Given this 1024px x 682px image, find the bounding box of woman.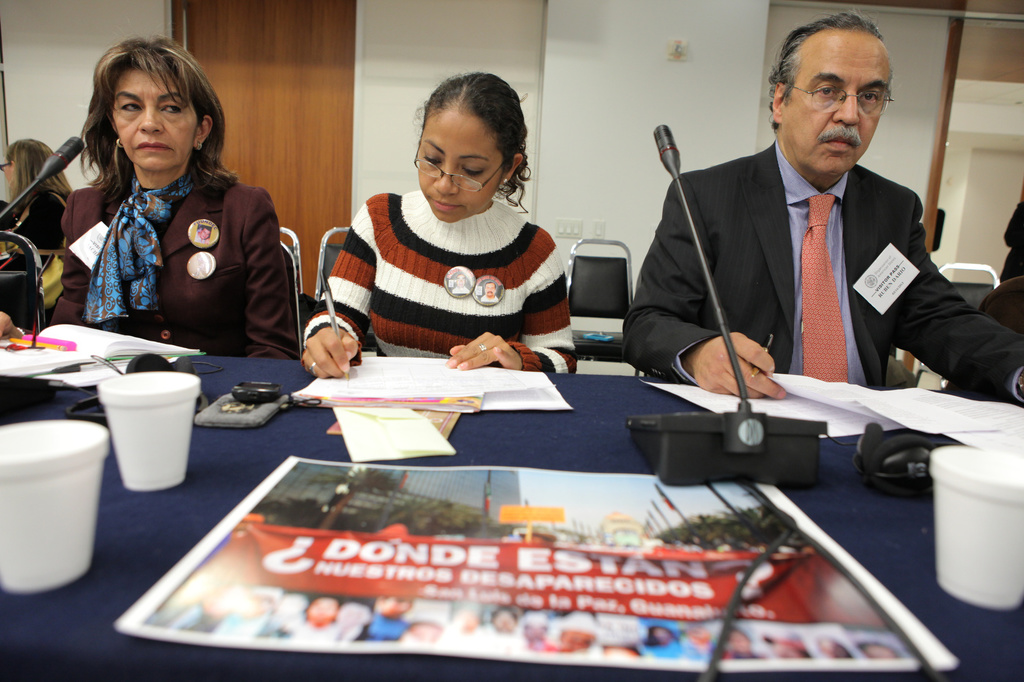
294 67 585 379.
